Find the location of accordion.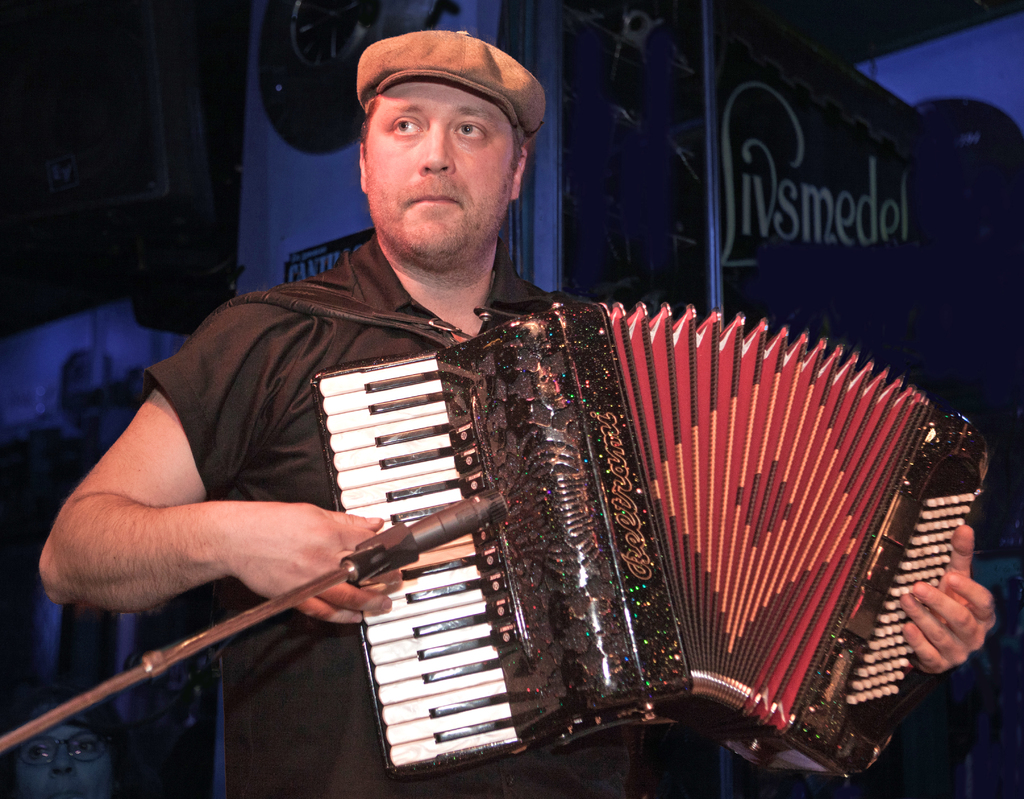
Location: left=265, top=296, right=991, bottom=798.
